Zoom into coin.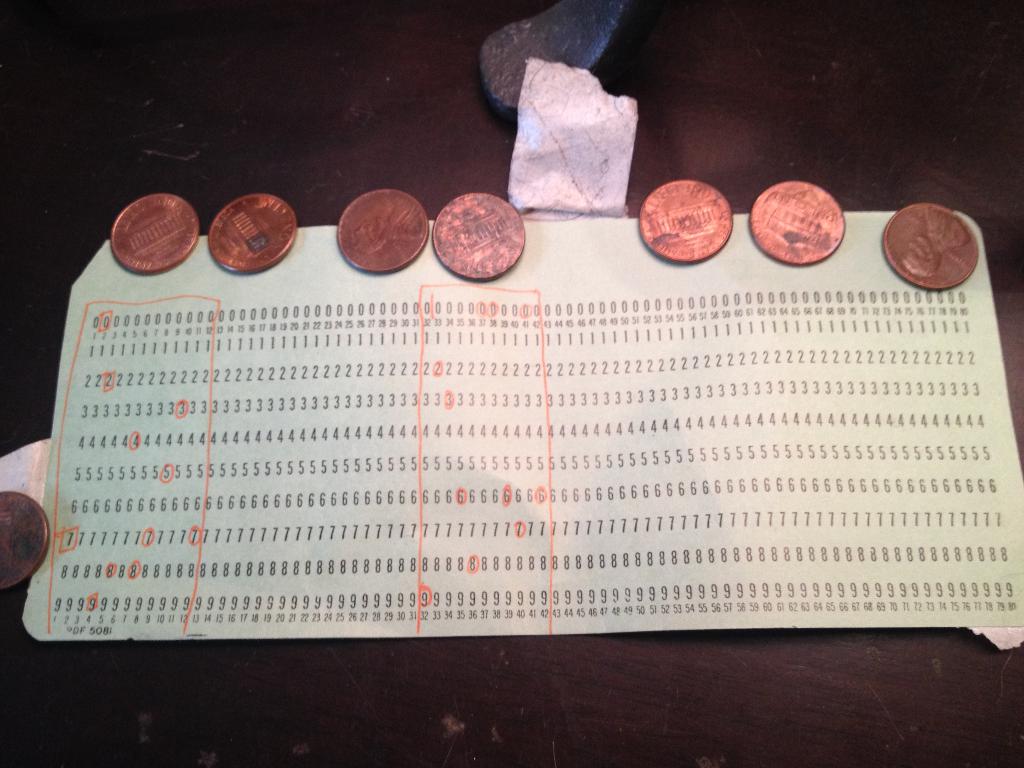
Zoom target: BBox(209, 192, 305, 269).
